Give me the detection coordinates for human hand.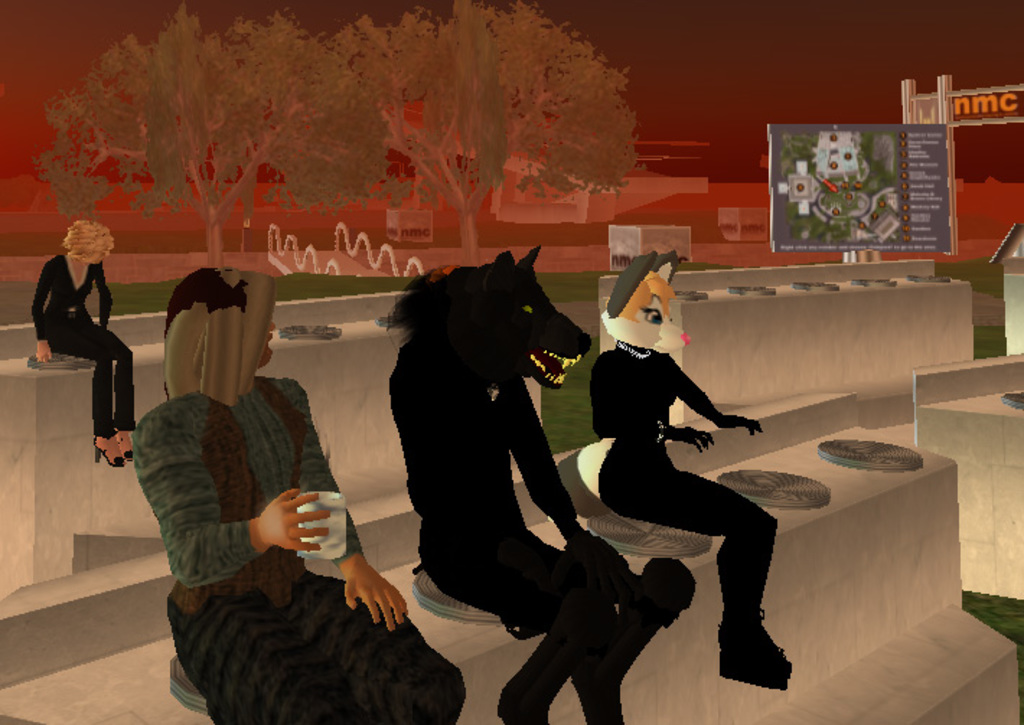
locate(672, 424, 717, 458).
